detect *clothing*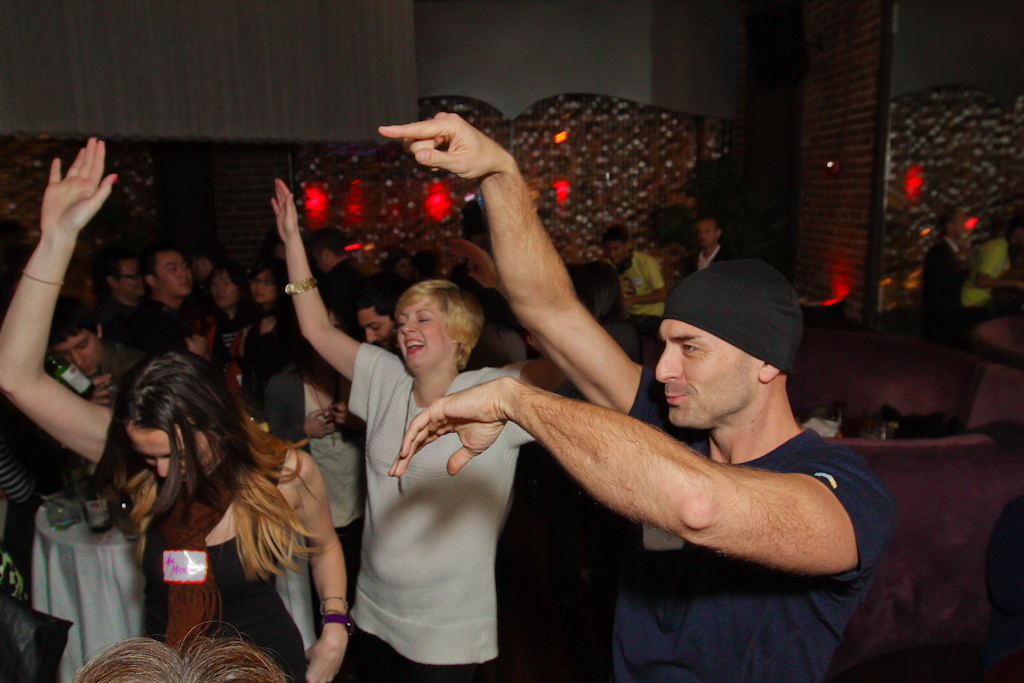
select_region(687, 247, 736, 270)
